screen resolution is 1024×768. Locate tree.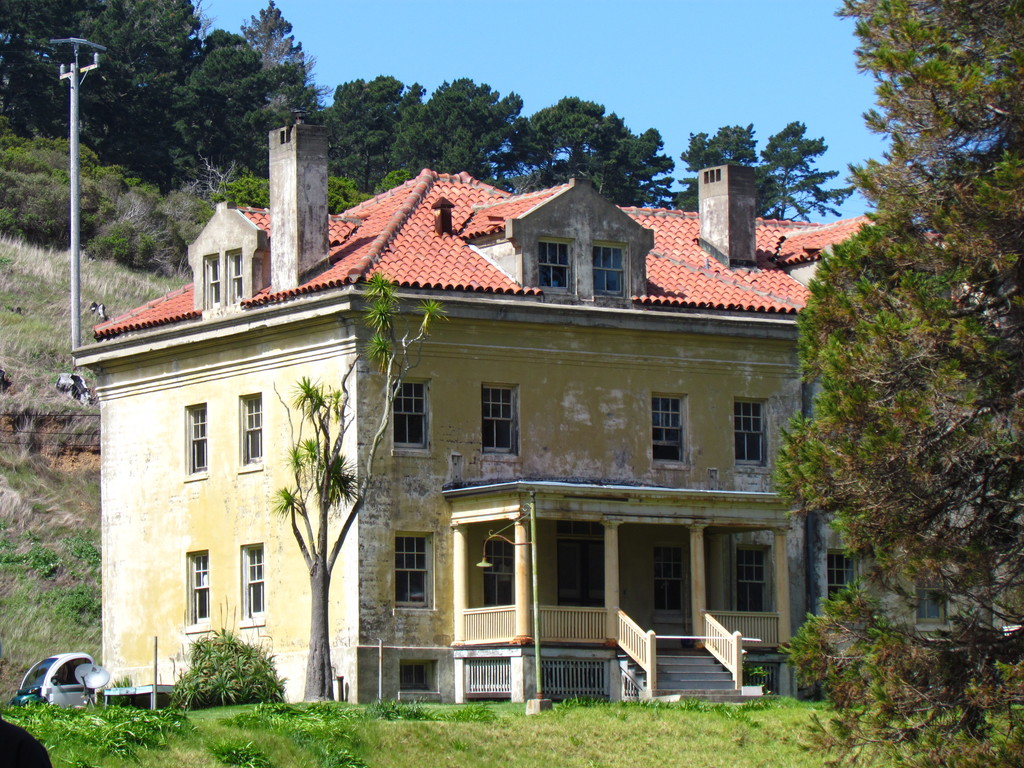
<region>761, 121, 854, 221</region>.
